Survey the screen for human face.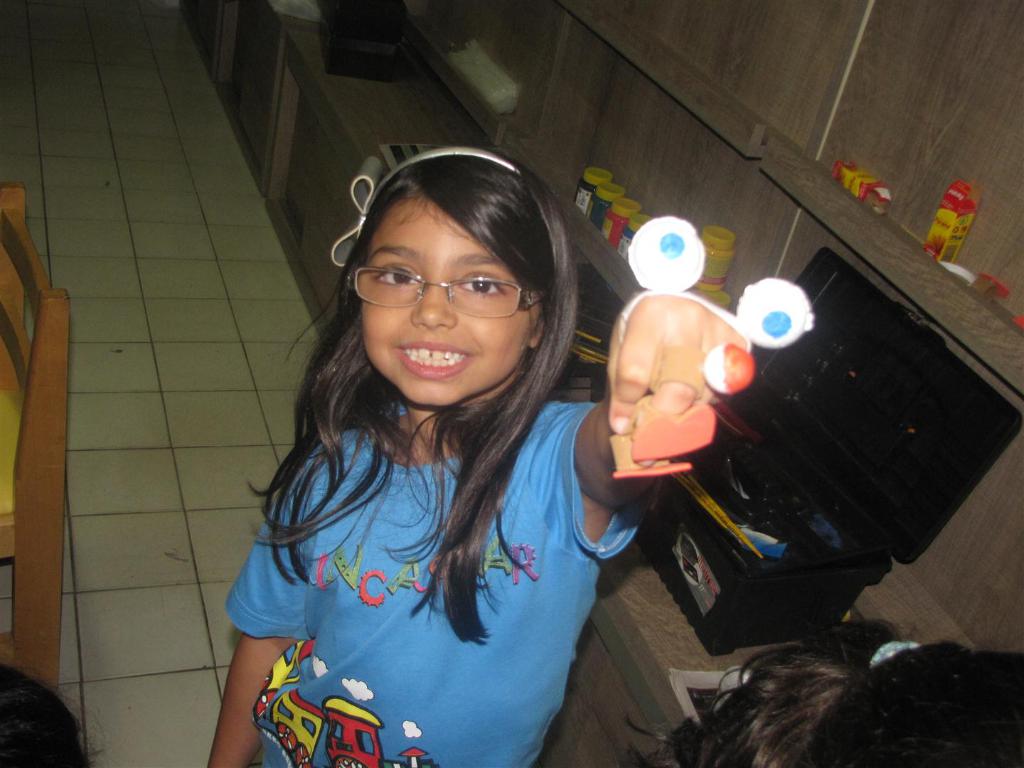
Survey found: l=336, t=189, r=554, b=398.
